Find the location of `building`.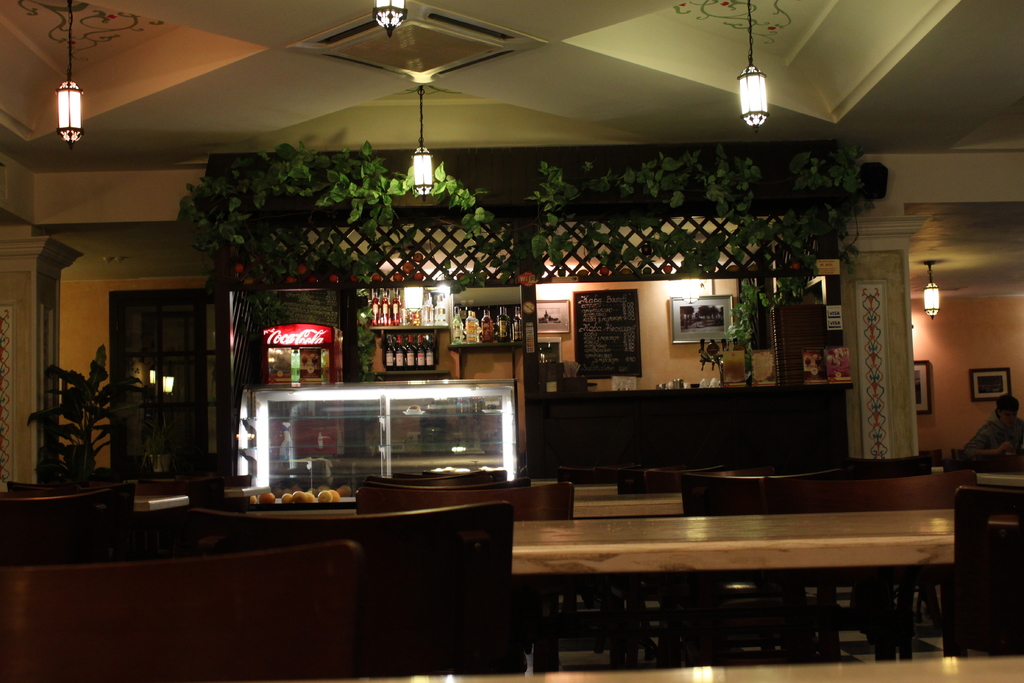
Location: (left=0, top=0, right=1023, bottom=682).
